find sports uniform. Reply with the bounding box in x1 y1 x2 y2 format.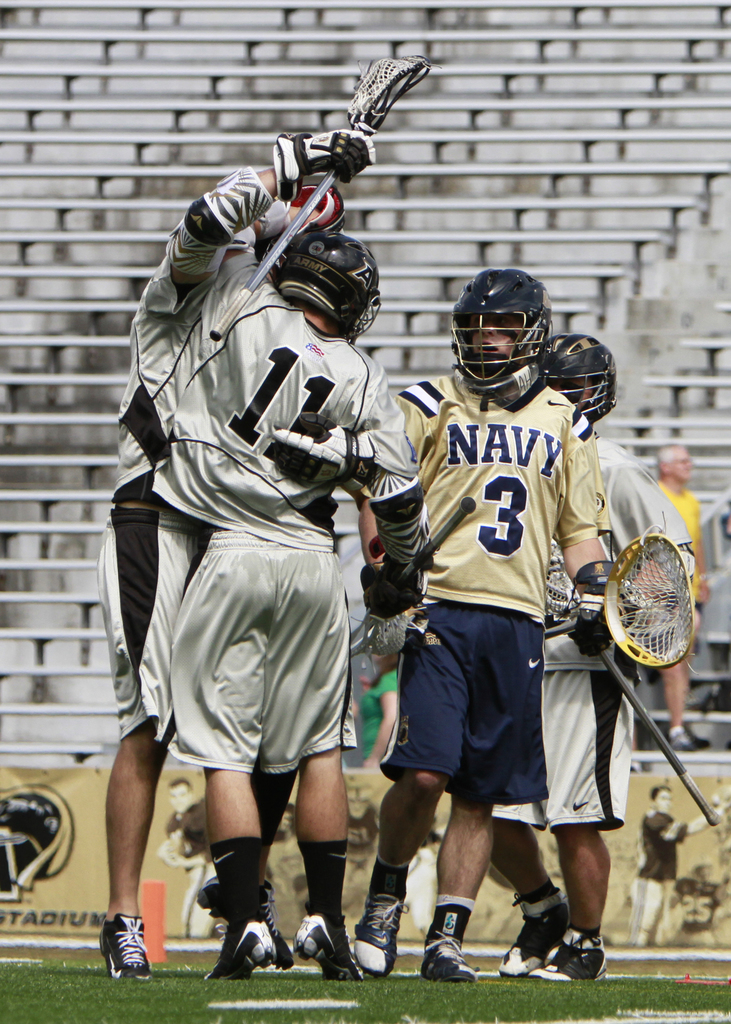
388 347 608 802.
